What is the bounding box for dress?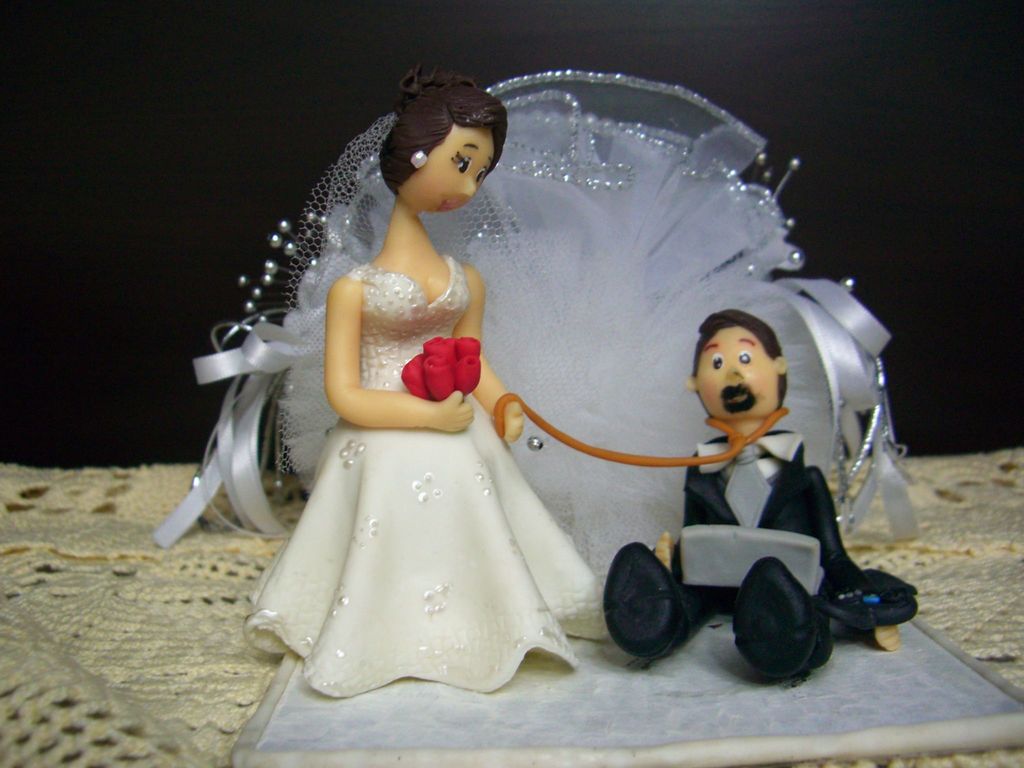
bbox=(150, 76, 926, 698).
